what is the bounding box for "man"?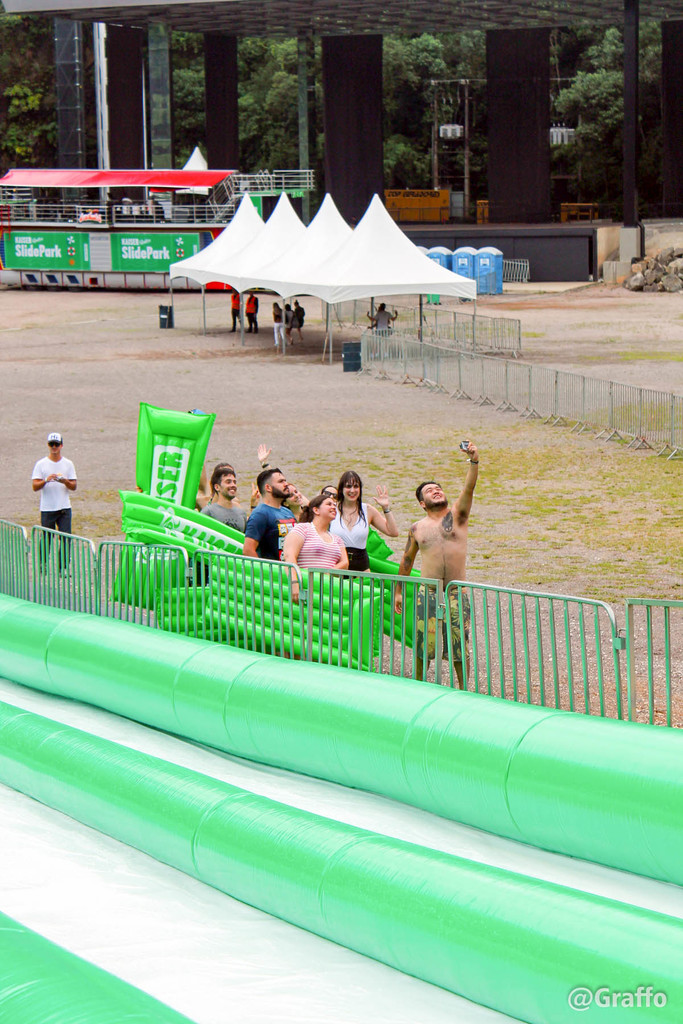
[x1=227, y1=291, x2=242, y2=335].
